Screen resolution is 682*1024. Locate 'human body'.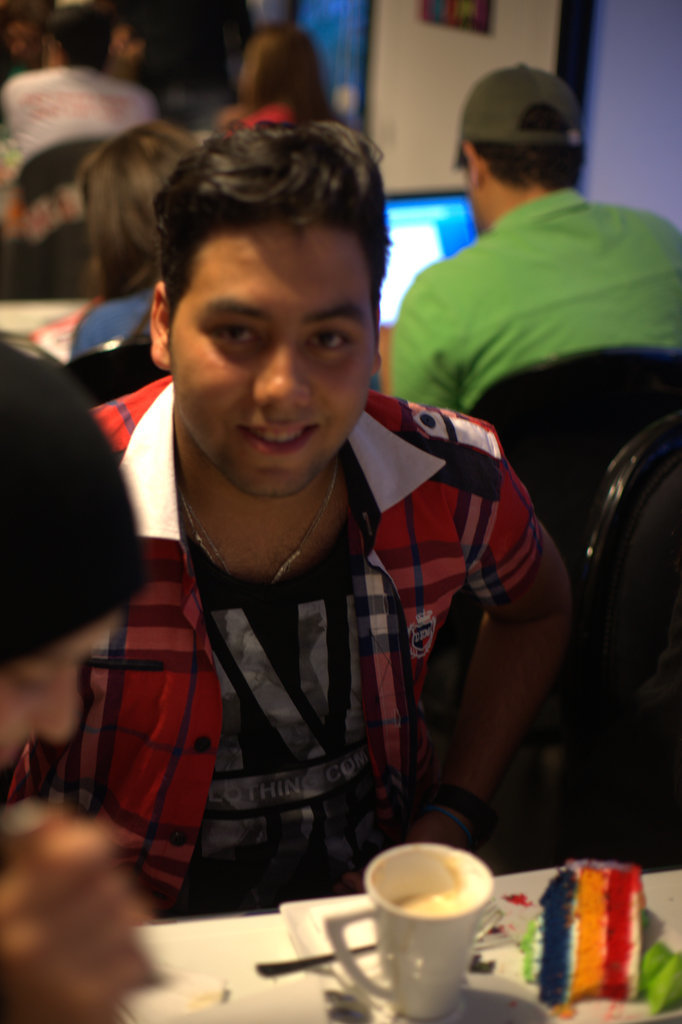
[368, 74, 681, 423].
